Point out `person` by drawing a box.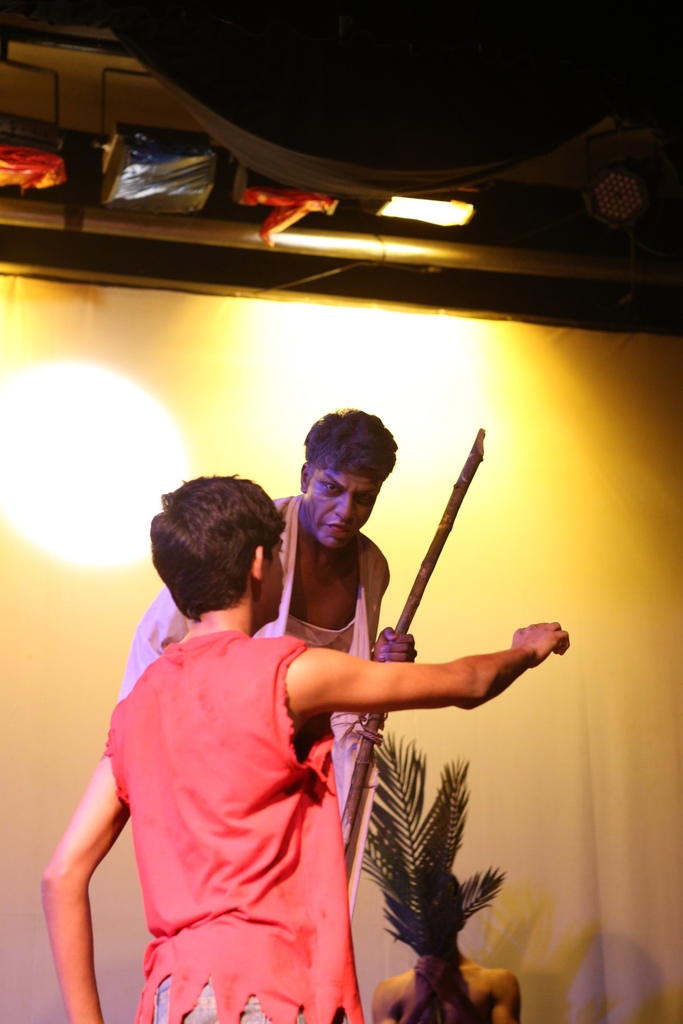
x1=366 y1=862 x2=519 y2=1023.
